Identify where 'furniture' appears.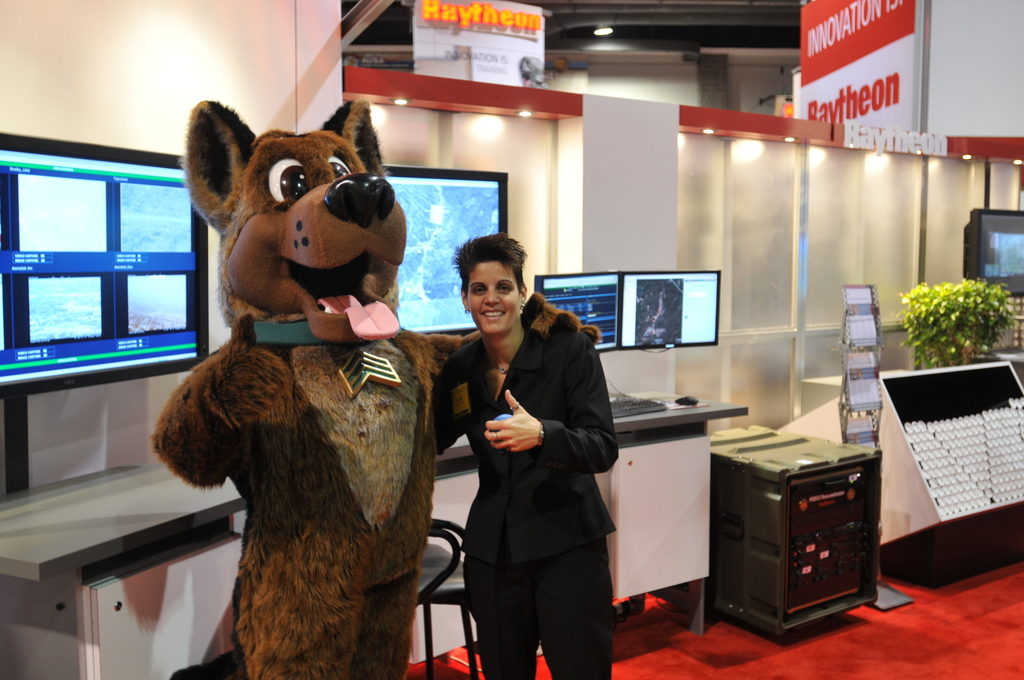
Appears at l=708, t=419, r=879, b=634.
